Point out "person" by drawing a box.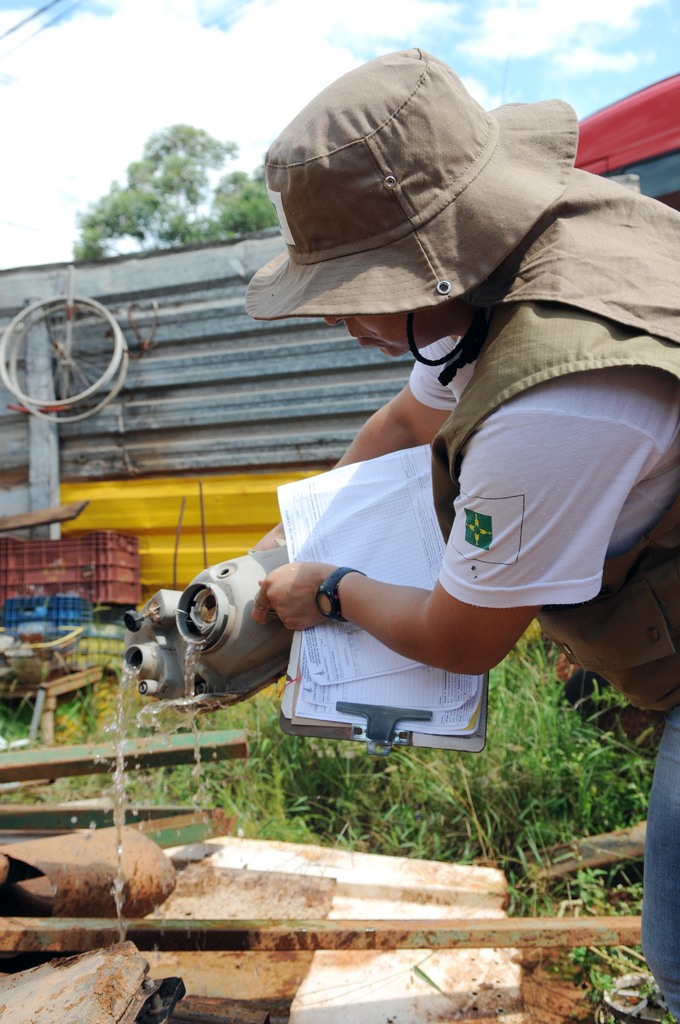
locate(250, 54, 679, 1023).
